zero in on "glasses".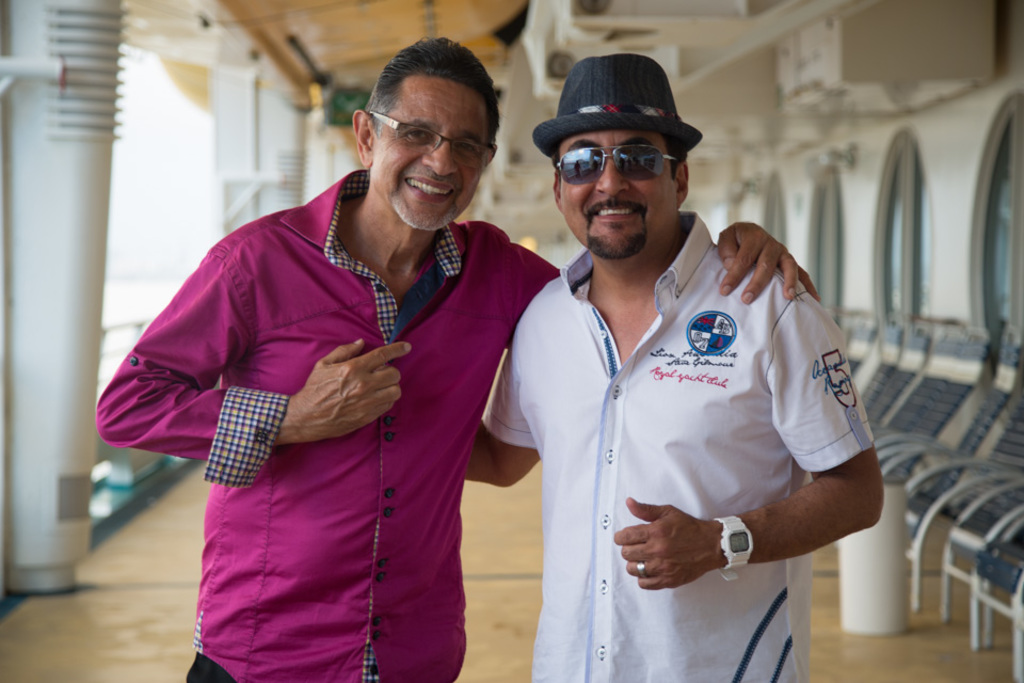
Zeroed in: select_region(366, 111, 495, 177).
